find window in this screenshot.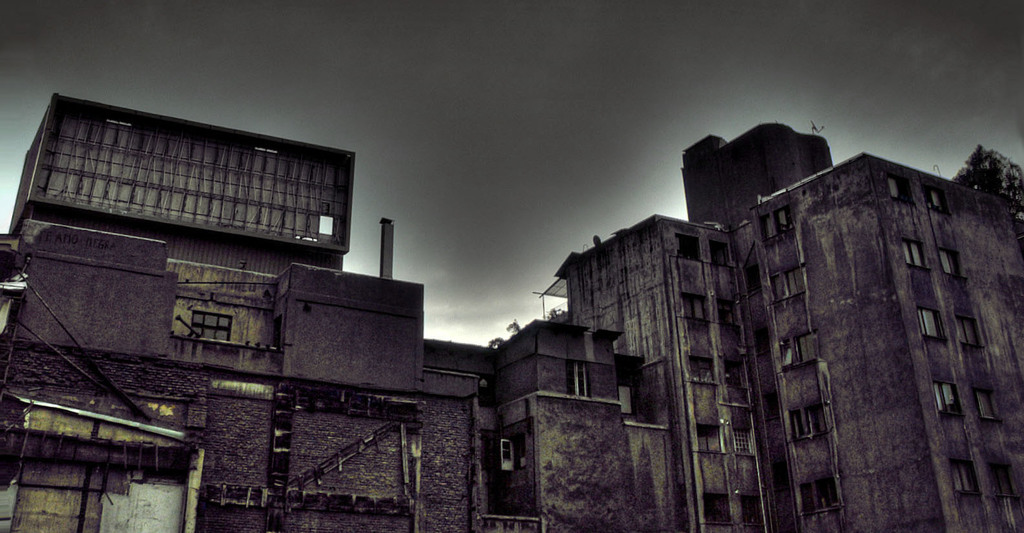
The bounding box for window is rect(695, 424, 722, 450).
